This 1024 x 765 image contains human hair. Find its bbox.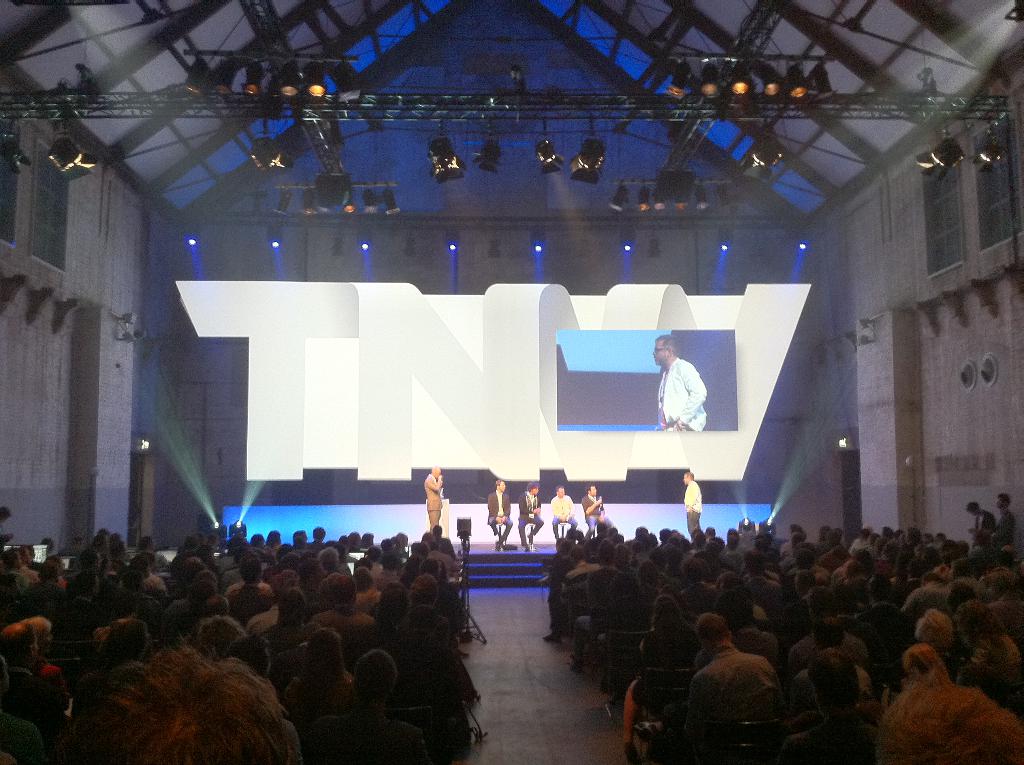
region(913, 608, 952, 646).
